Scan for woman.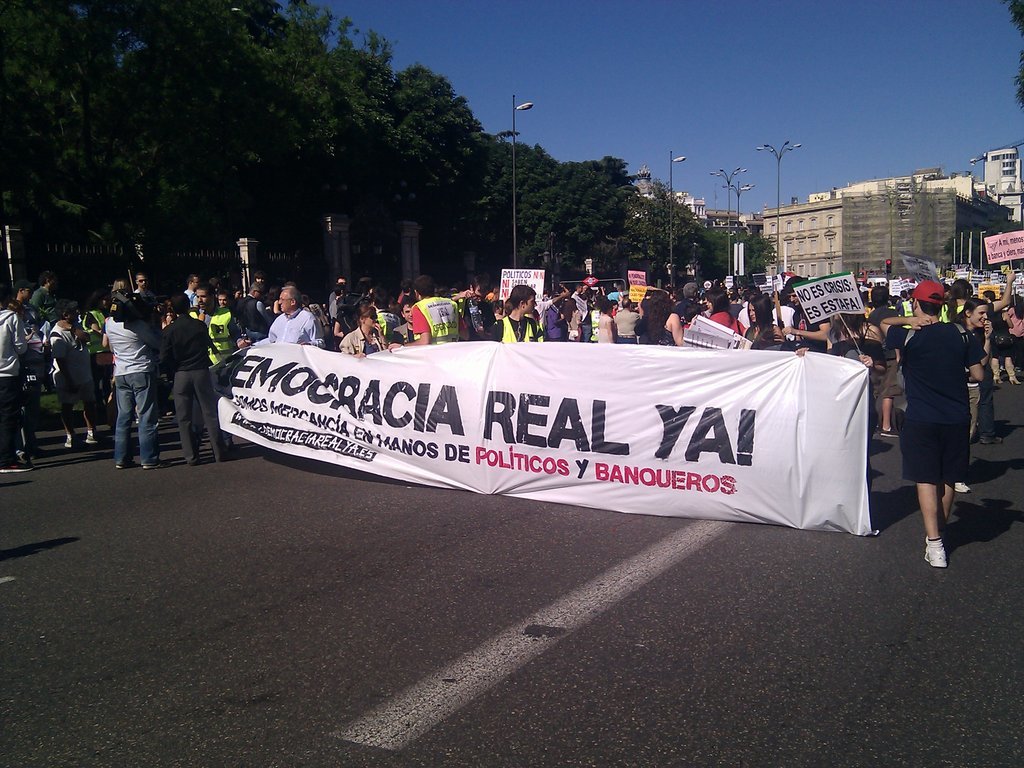
Scan result: x1=634, y1=286, x2=680, y2=355.
